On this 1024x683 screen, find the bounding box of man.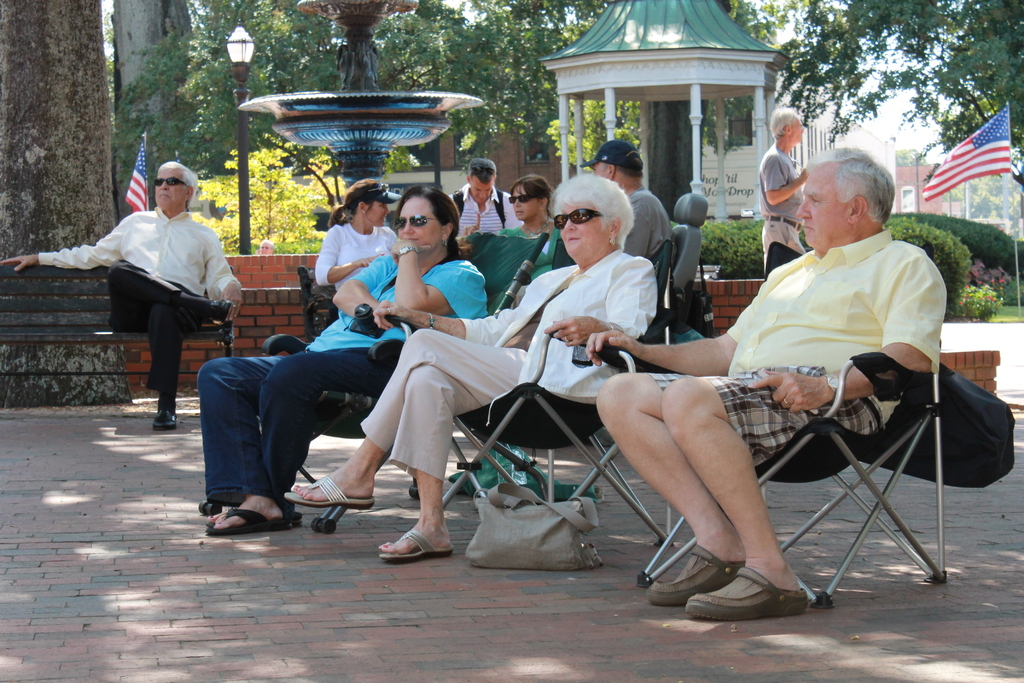
Bounding box: 49, 169, 239, 422.
